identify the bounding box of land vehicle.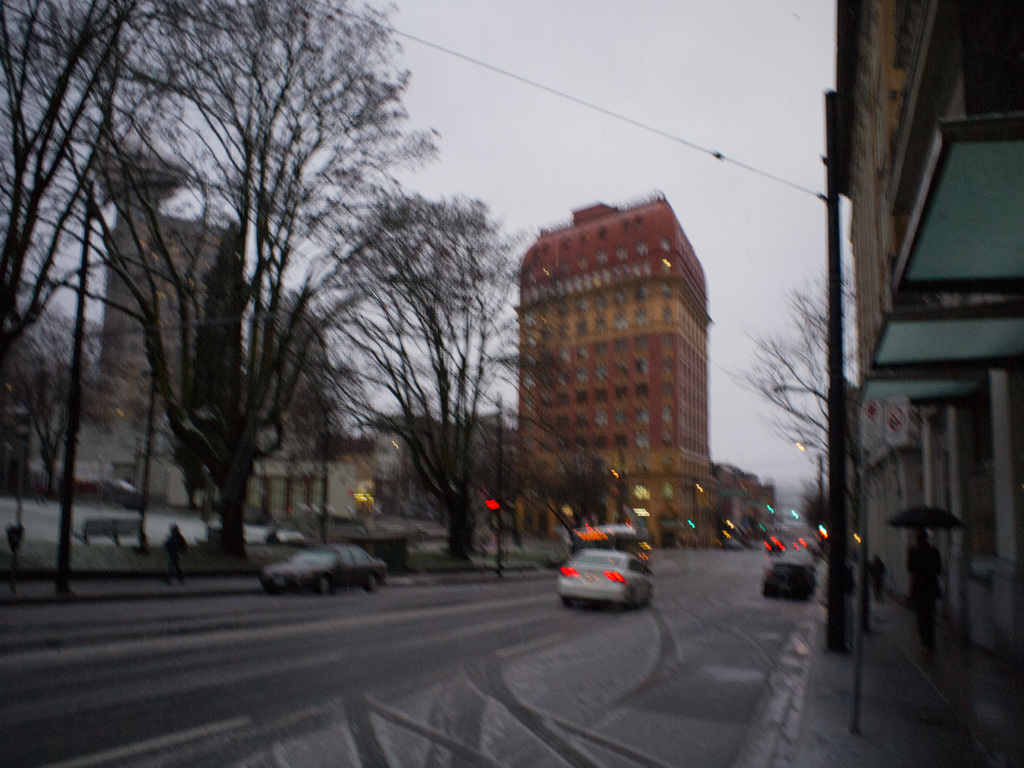
[left=768, top=567, right=813, bottom=595].
